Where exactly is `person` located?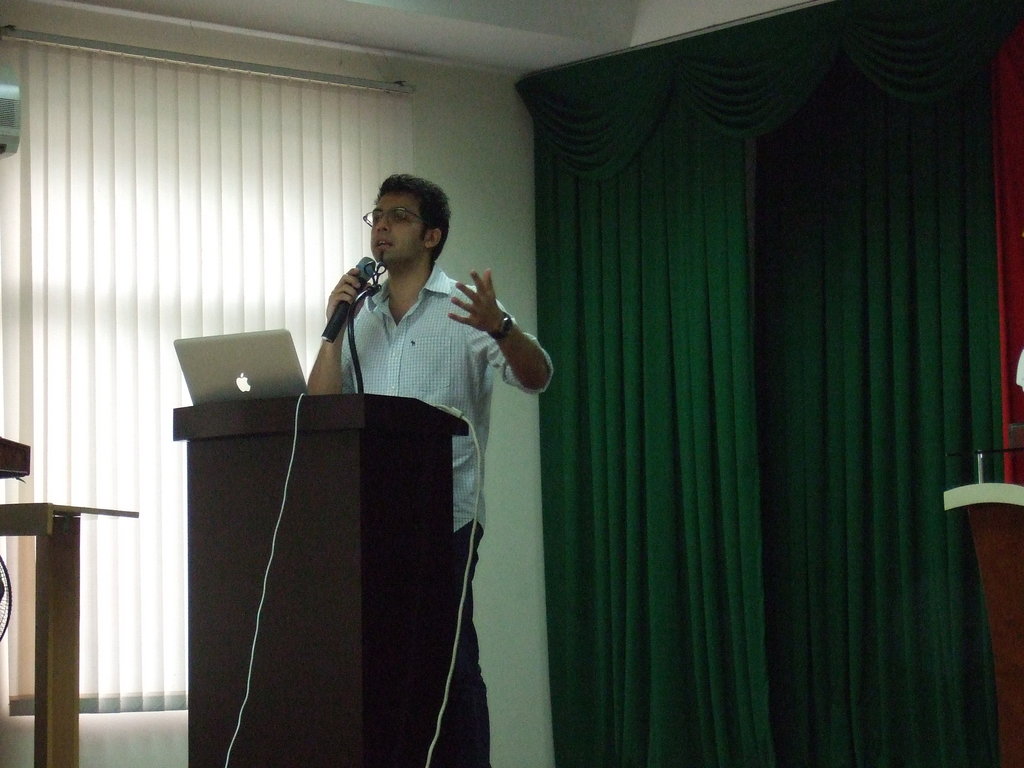
Its bounding box is bbox=(307, 172, 556, 767).
